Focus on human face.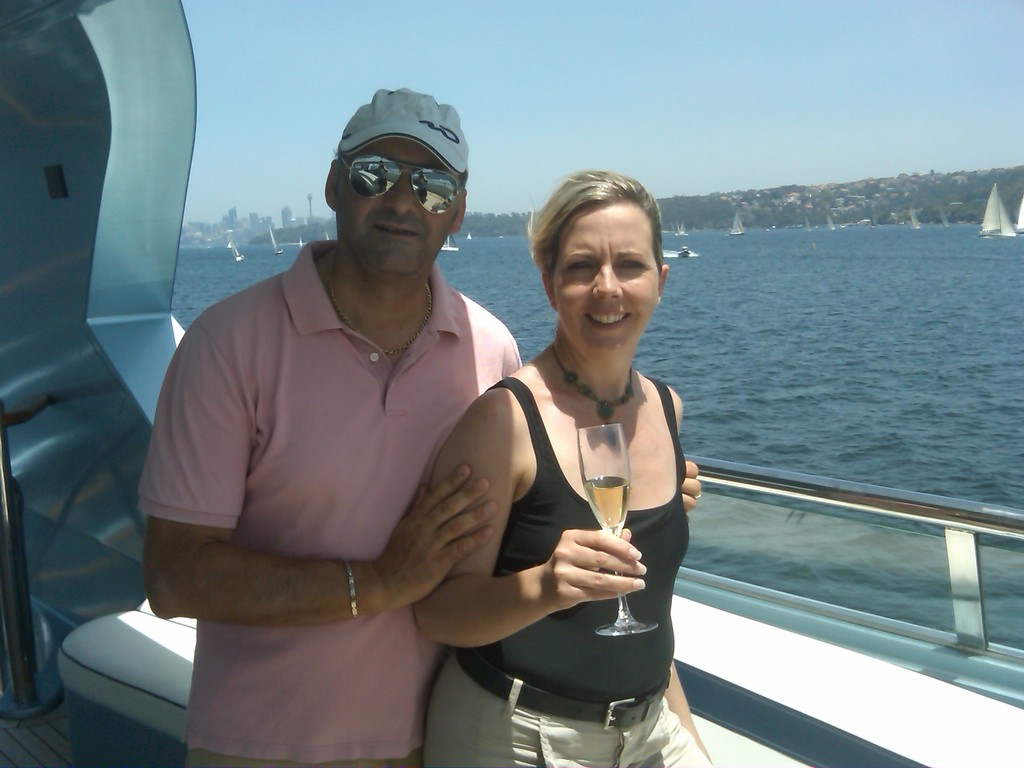
Focused at bbox(337, 132, 458, 281).
